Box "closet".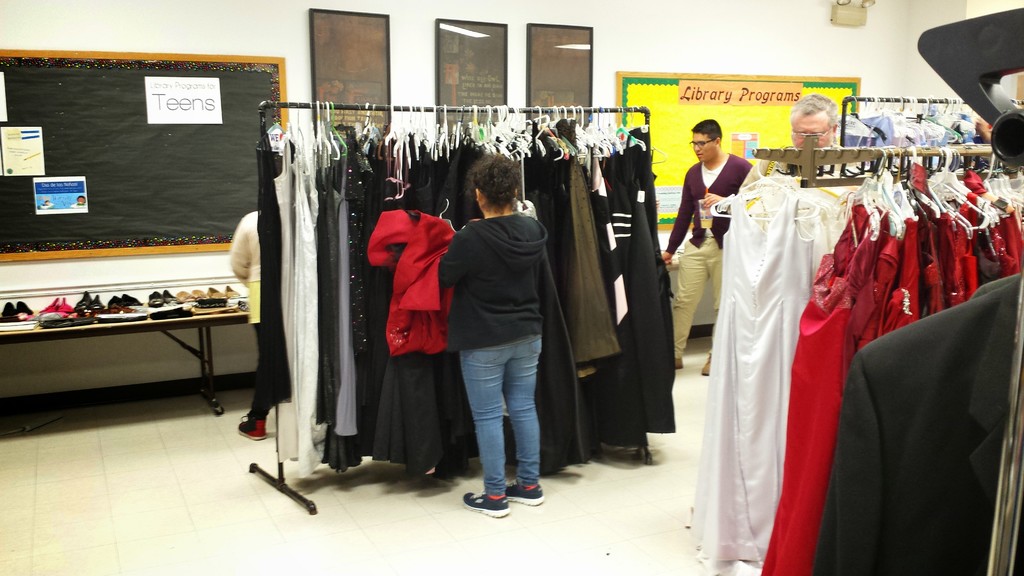
248/99/677/516.
